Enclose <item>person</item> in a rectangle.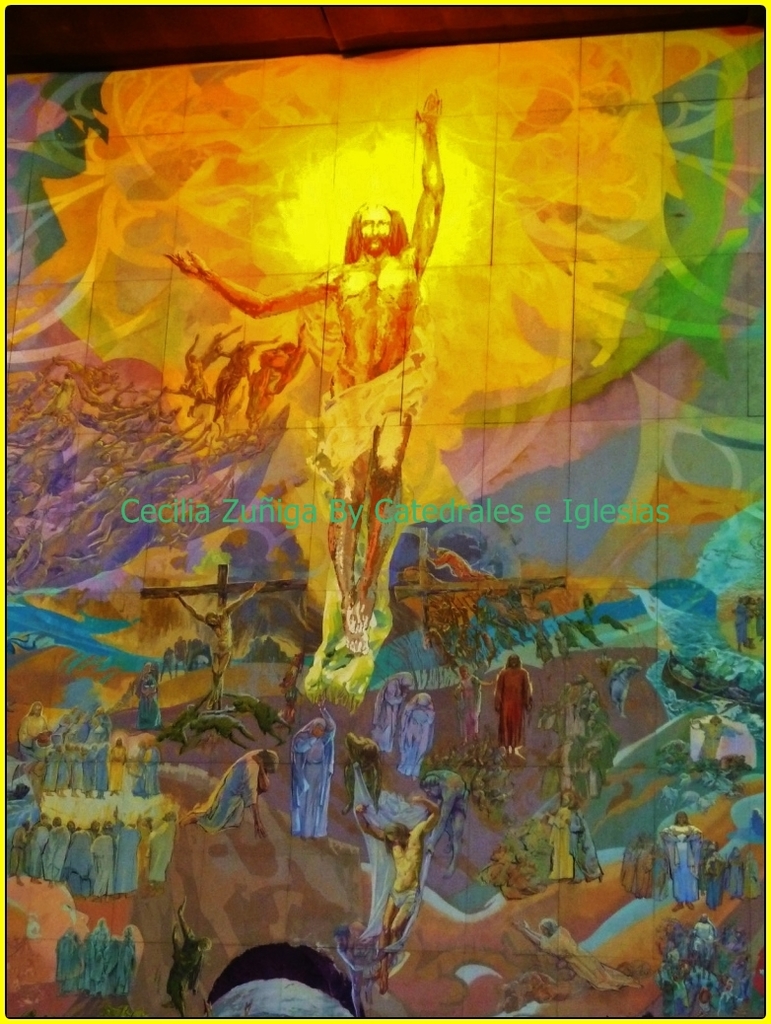
167:908:207:1013.
